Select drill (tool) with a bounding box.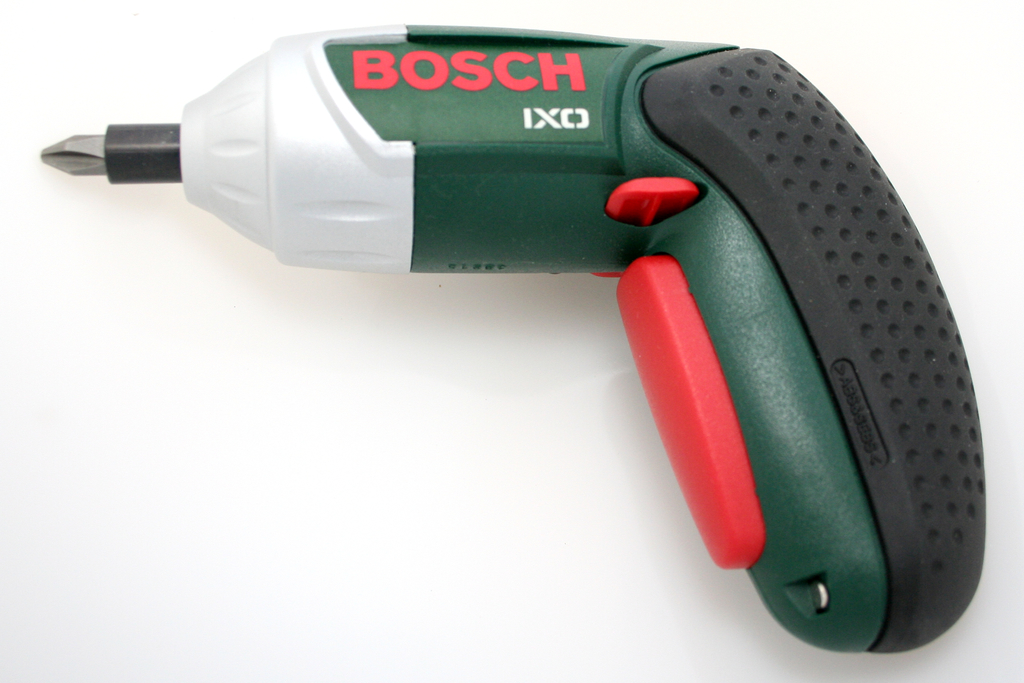
[x1=32, y1=26, x2=991, y2=655].
